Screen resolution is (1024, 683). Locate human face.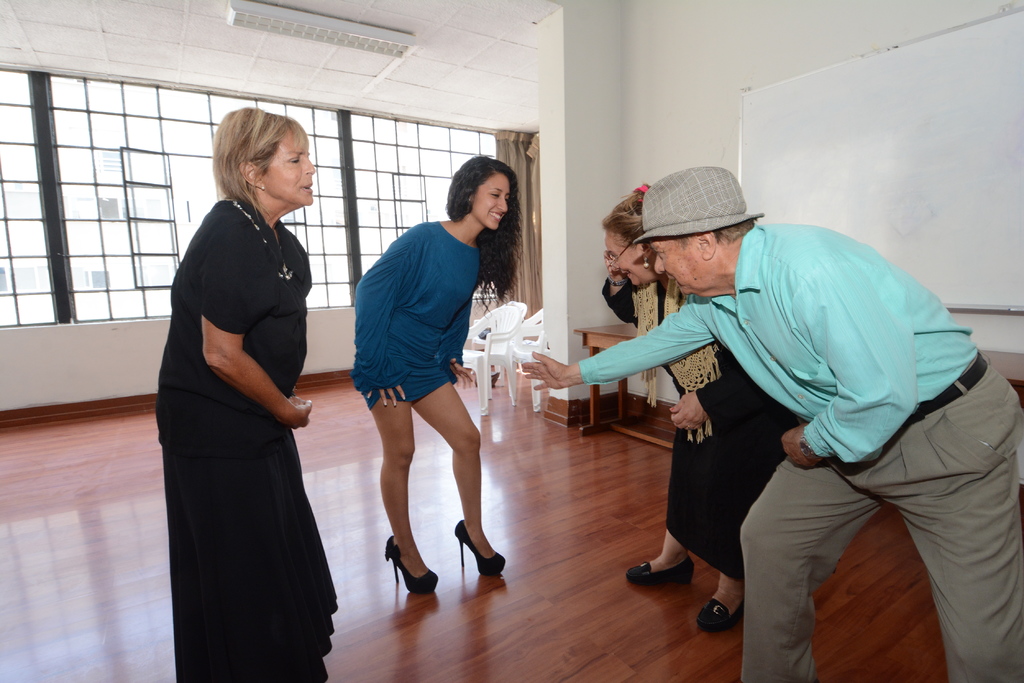
bbox(475, 172, 514, 225).
